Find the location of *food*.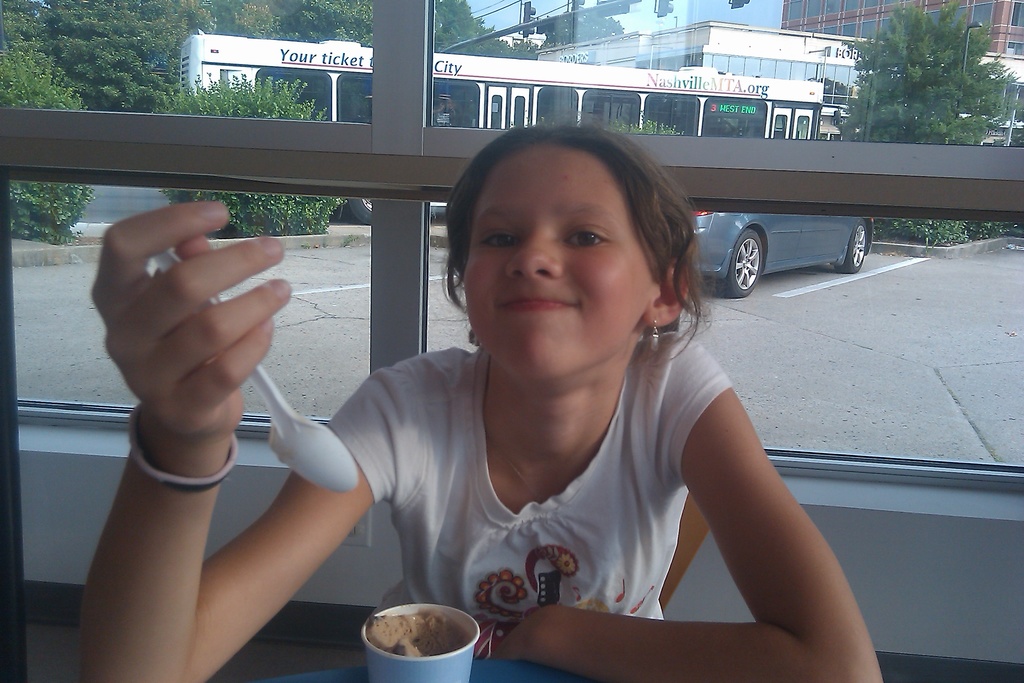
Location: locate(343, 603, 474, 657).
